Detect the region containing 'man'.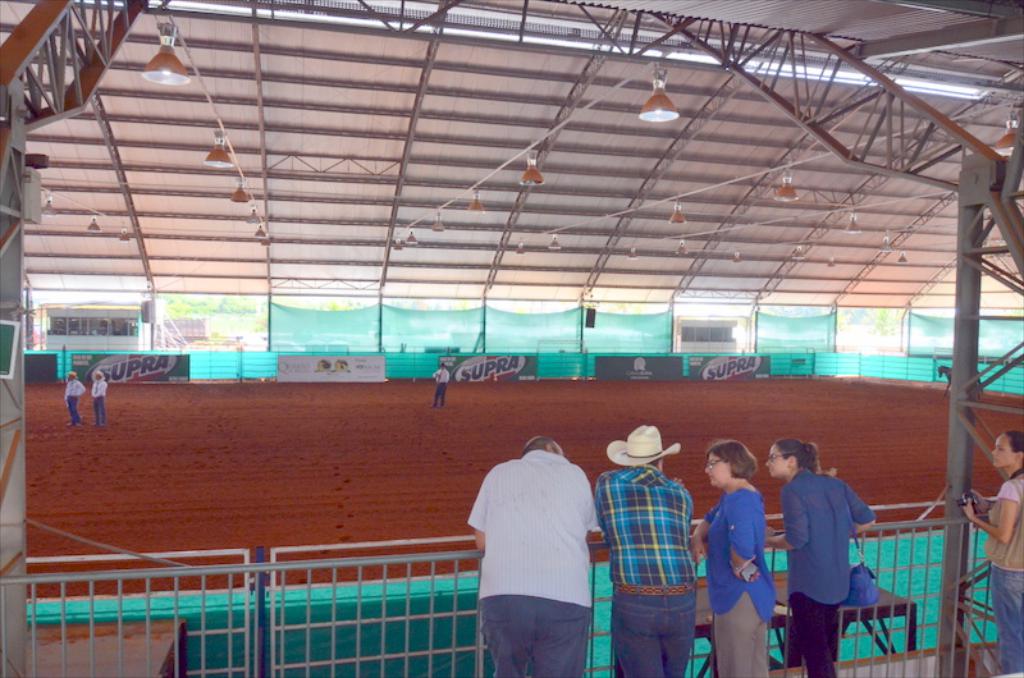
{"x1": 88, "y1": 368, "x2": 109, "y2": 430}.
